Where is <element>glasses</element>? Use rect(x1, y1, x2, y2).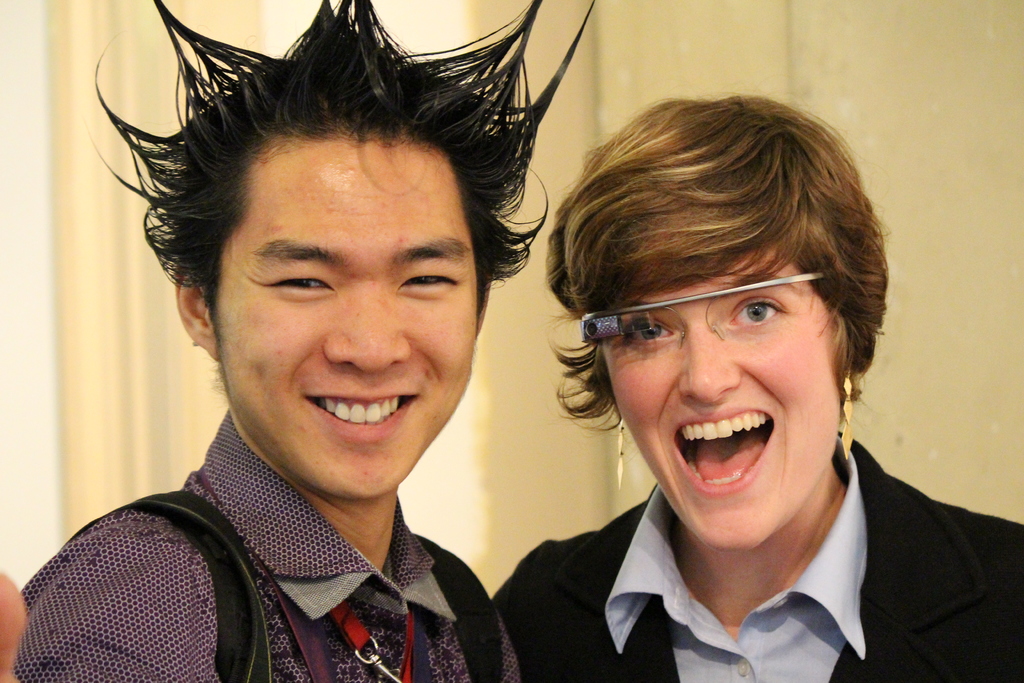
rect(573, 274, 826, 363).
